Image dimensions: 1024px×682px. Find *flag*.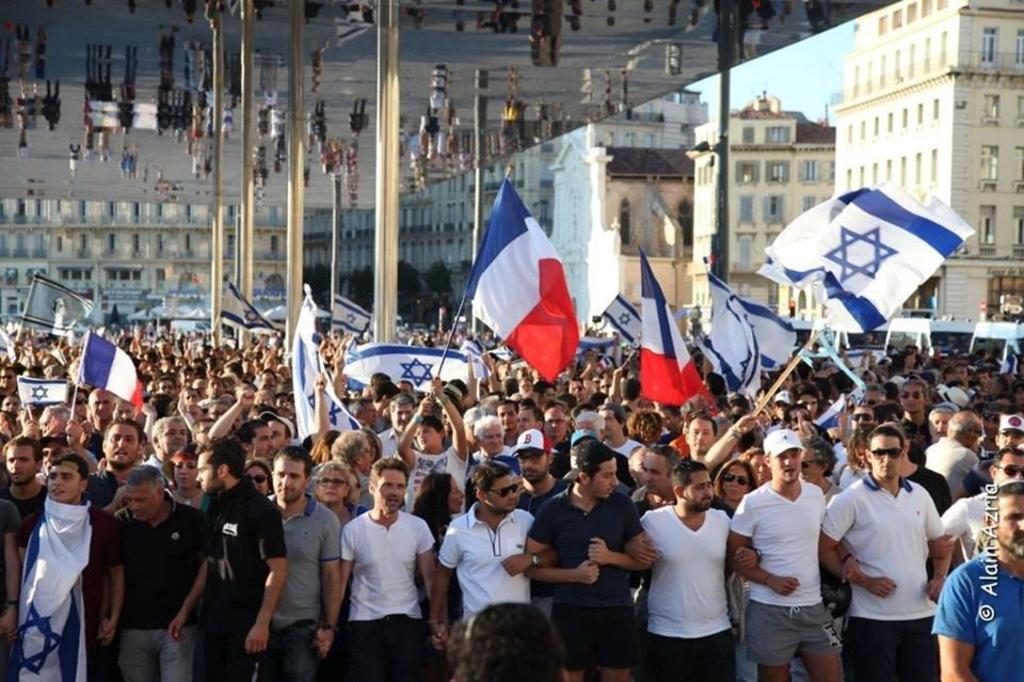
703,299,796,374.
